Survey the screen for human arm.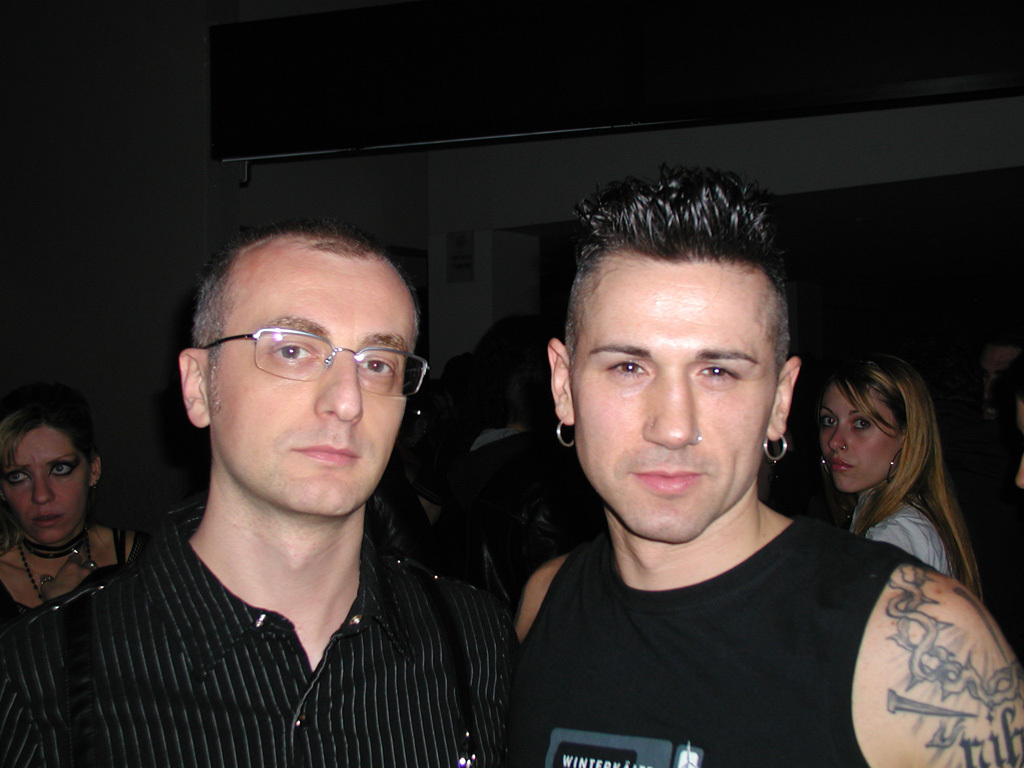
Survey found: left=836, top=554, right=1005, bottom=757.
